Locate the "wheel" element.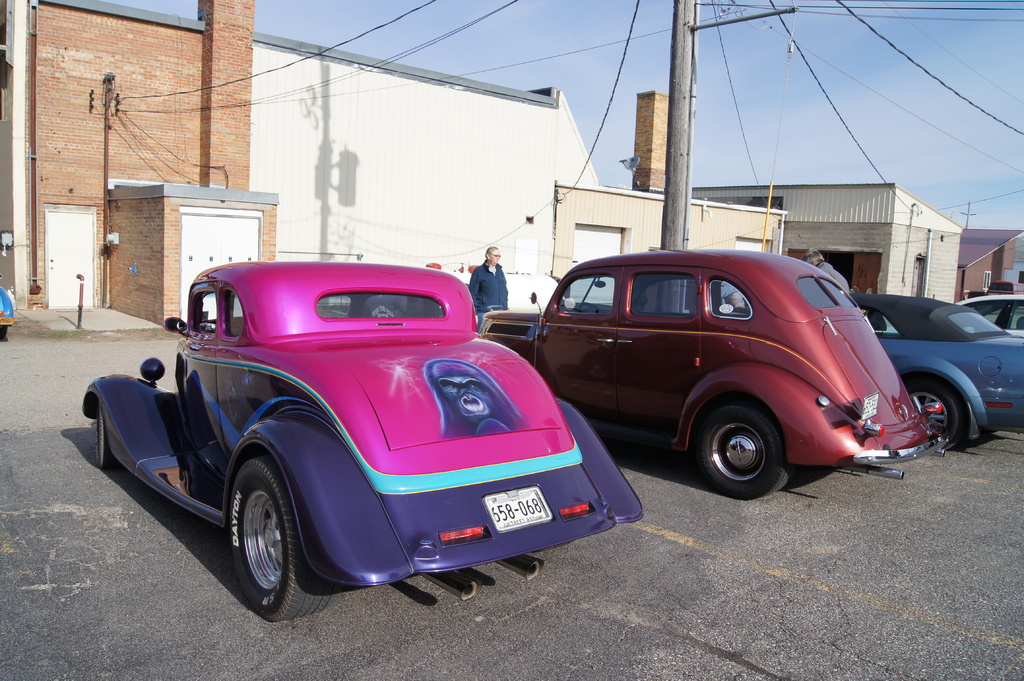
Element bbox: <region>896, 377, 966, 452</region>.
